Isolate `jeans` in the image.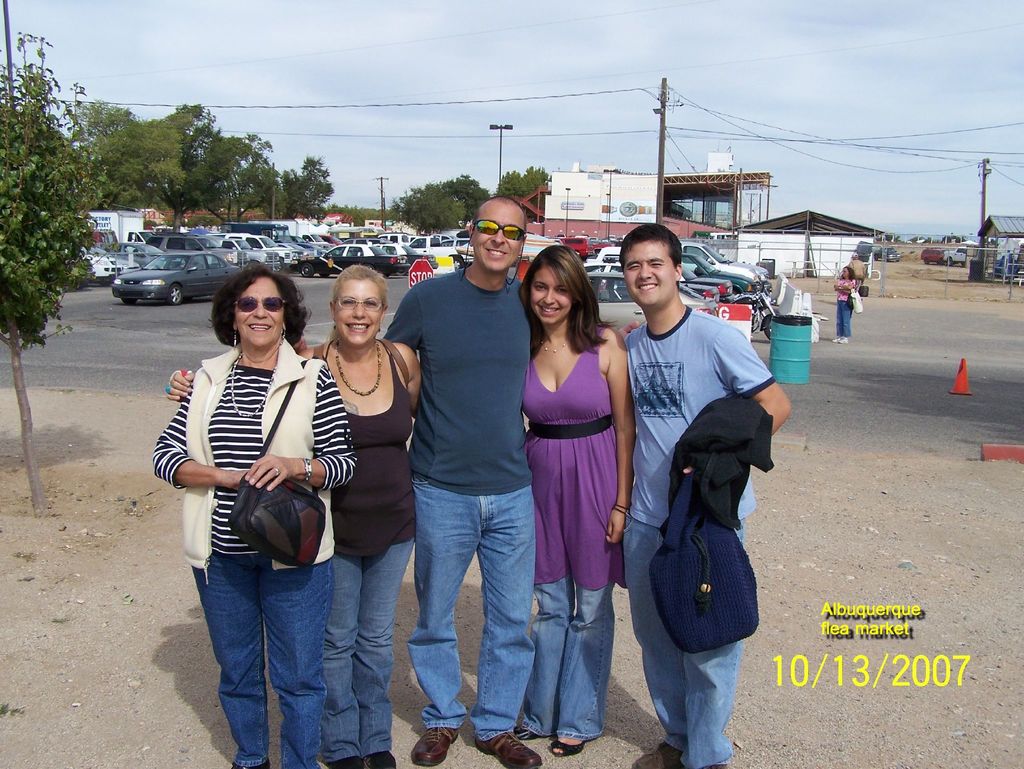
Isolated region: 402,469,533,745.
